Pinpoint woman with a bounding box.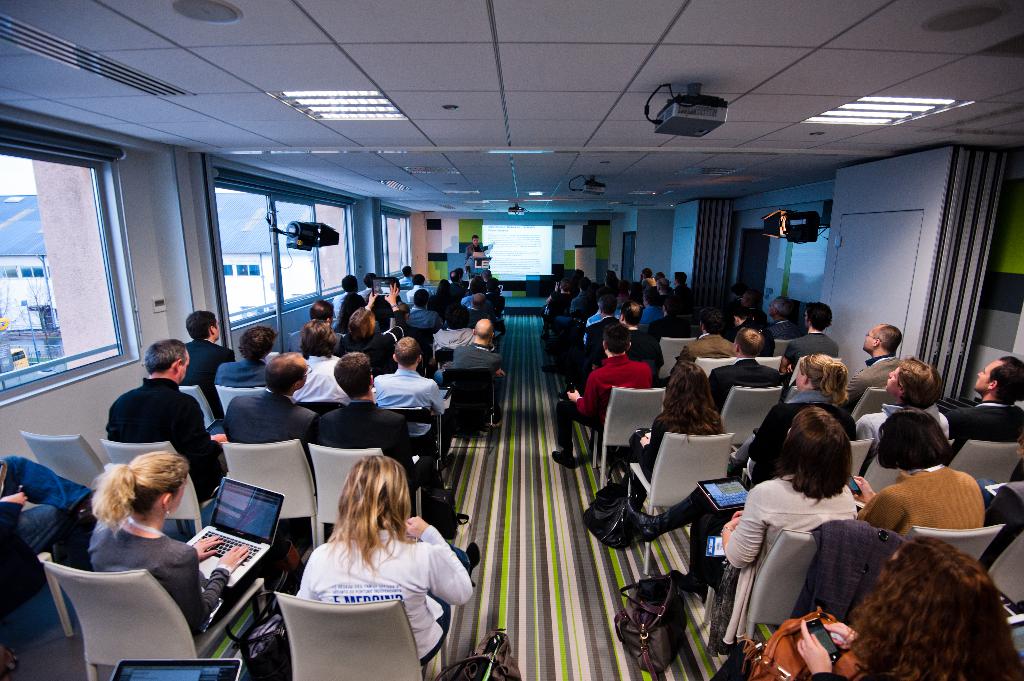
620:407:871:597.
